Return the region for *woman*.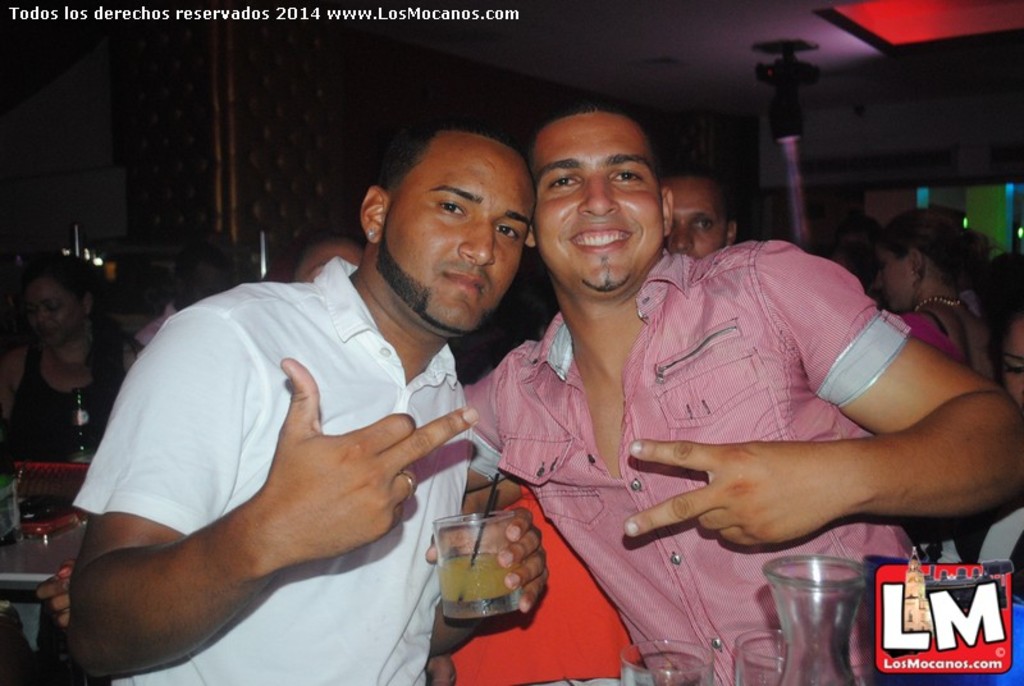
bbox=(0, 243, 114, 485).
